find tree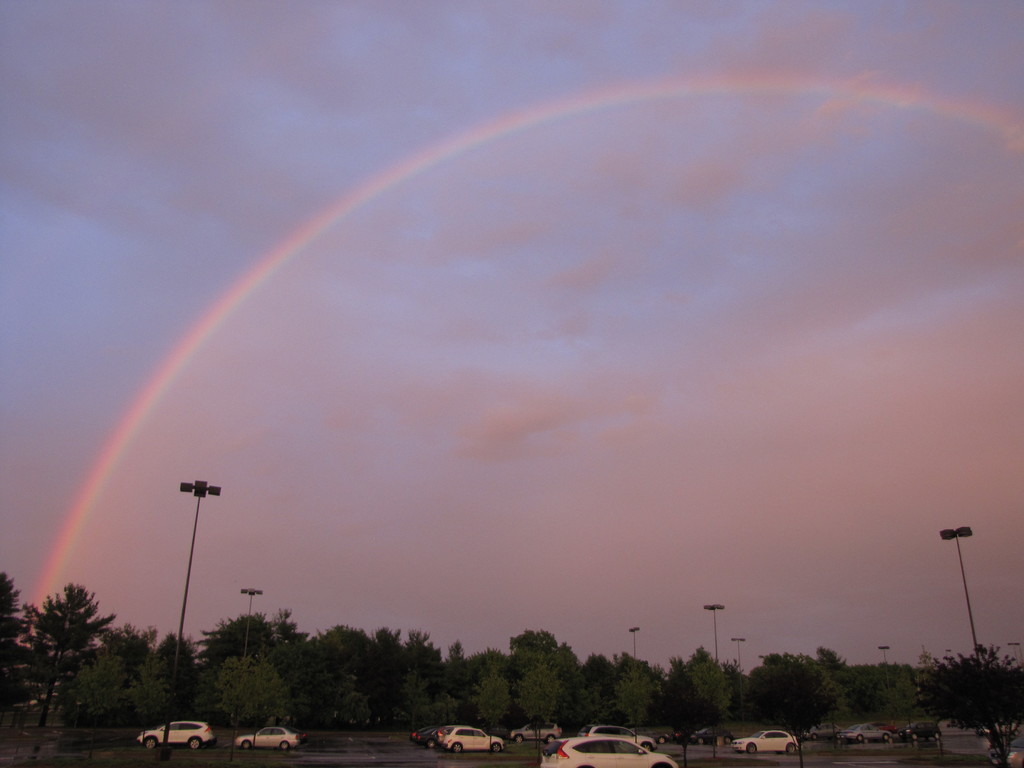
205/637/300/734
